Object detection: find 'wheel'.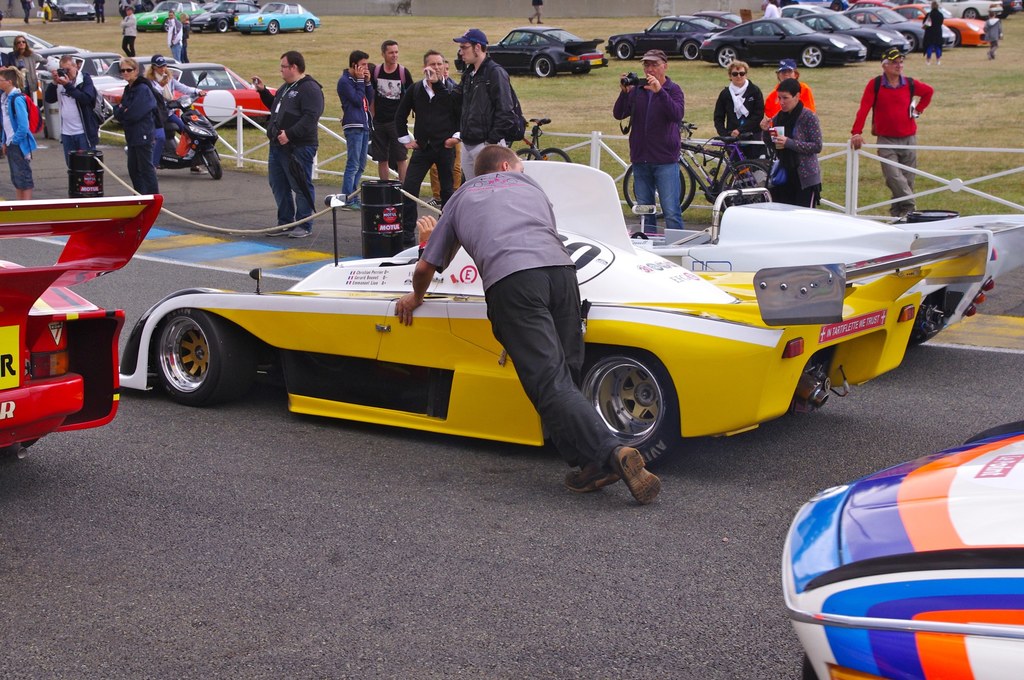
<bbox>305, 19, 315, 32</bbox>.
